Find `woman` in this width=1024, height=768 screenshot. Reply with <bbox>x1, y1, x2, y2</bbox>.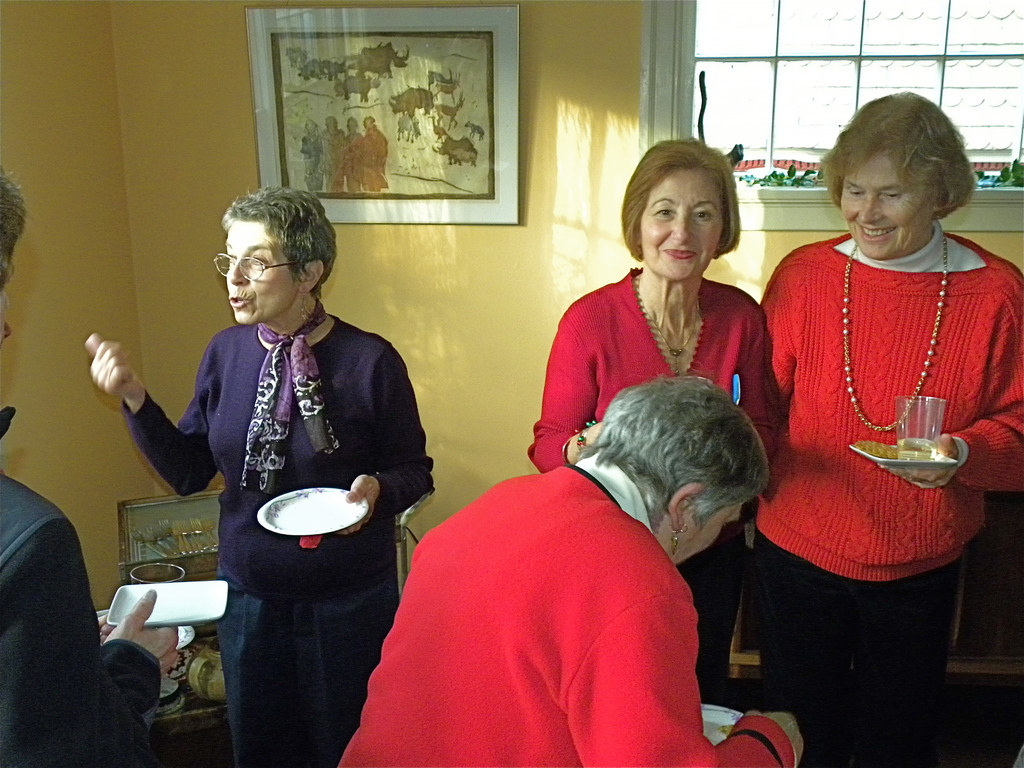
<bbox>333, 373, 803, 767</bbox>.
